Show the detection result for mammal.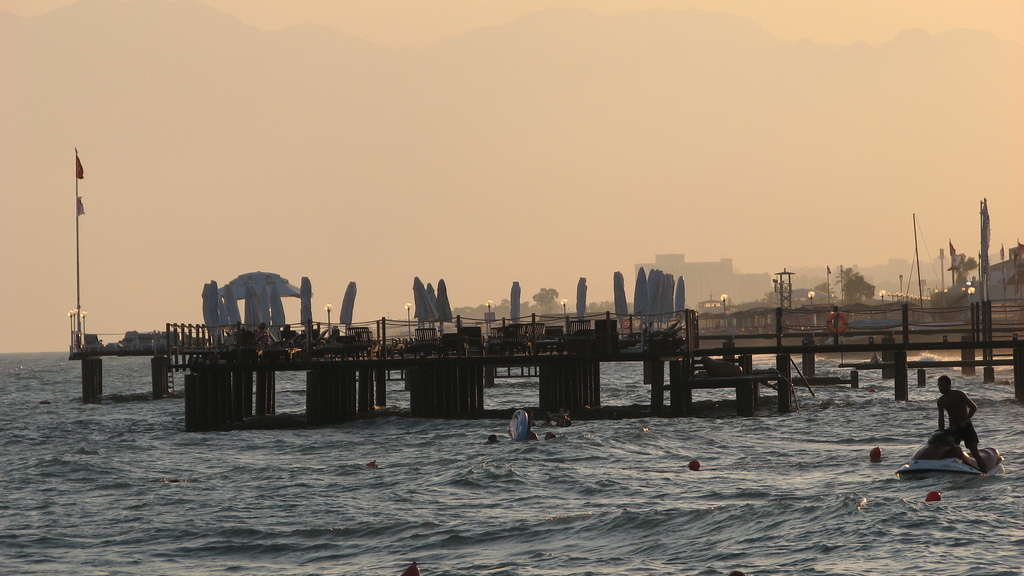
[938,378,975,449].
